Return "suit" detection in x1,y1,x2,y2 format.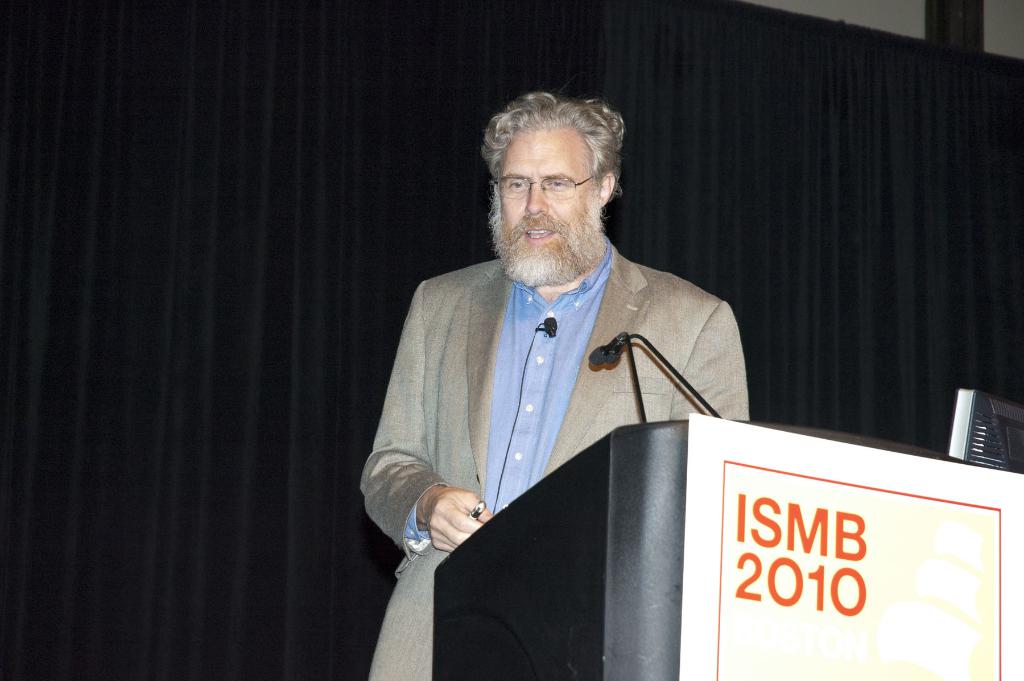
367,182,739,646.
